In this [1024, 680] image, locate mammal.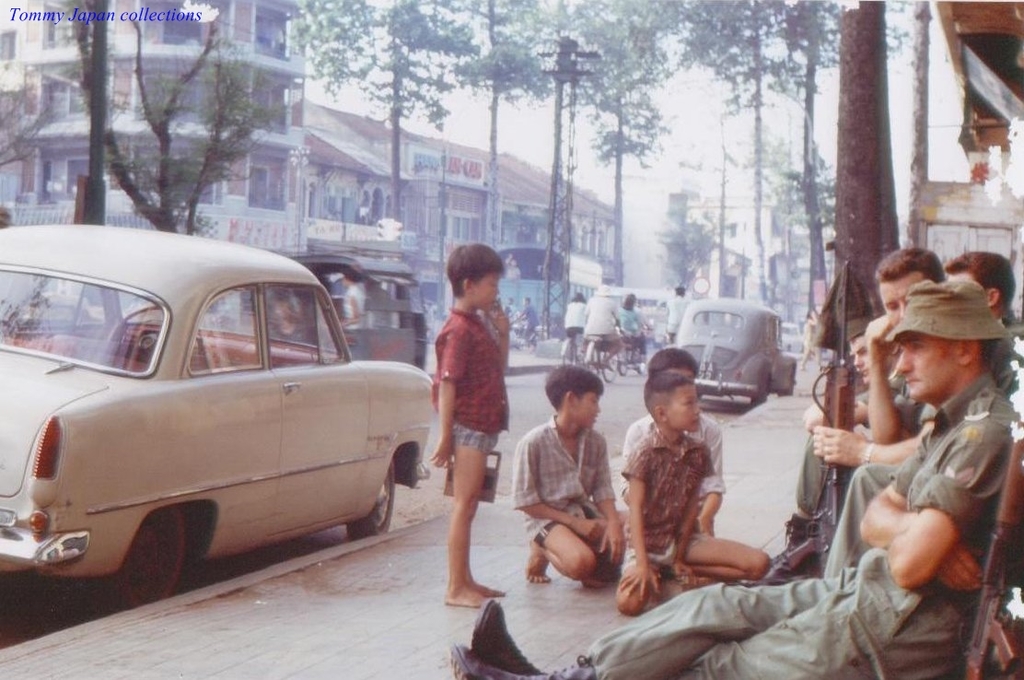
Bounding box: 556,292,588,352.
